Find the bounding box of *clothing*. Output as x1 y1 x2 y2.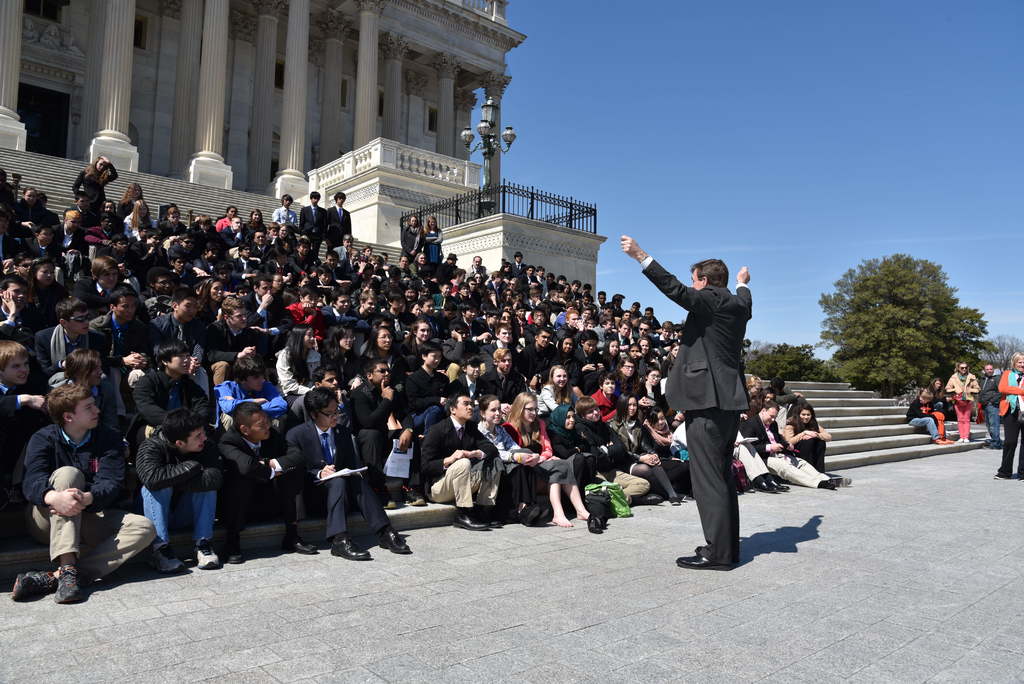
788 430 825 467.
